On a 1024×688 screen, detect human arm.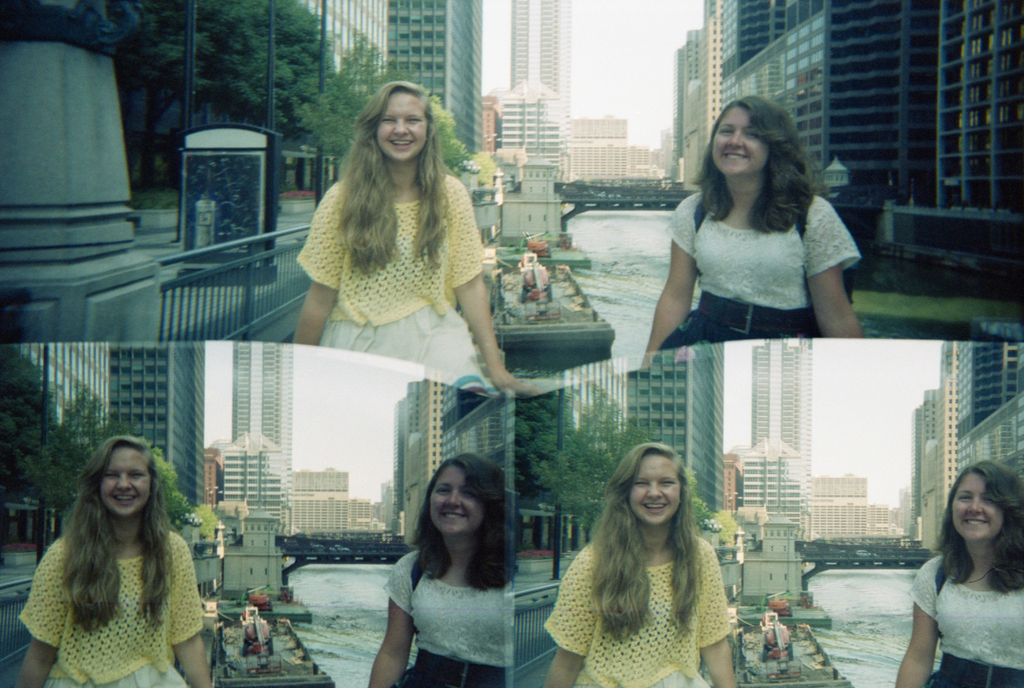
[x1=445, y1=189, x2=534, y2=397].
